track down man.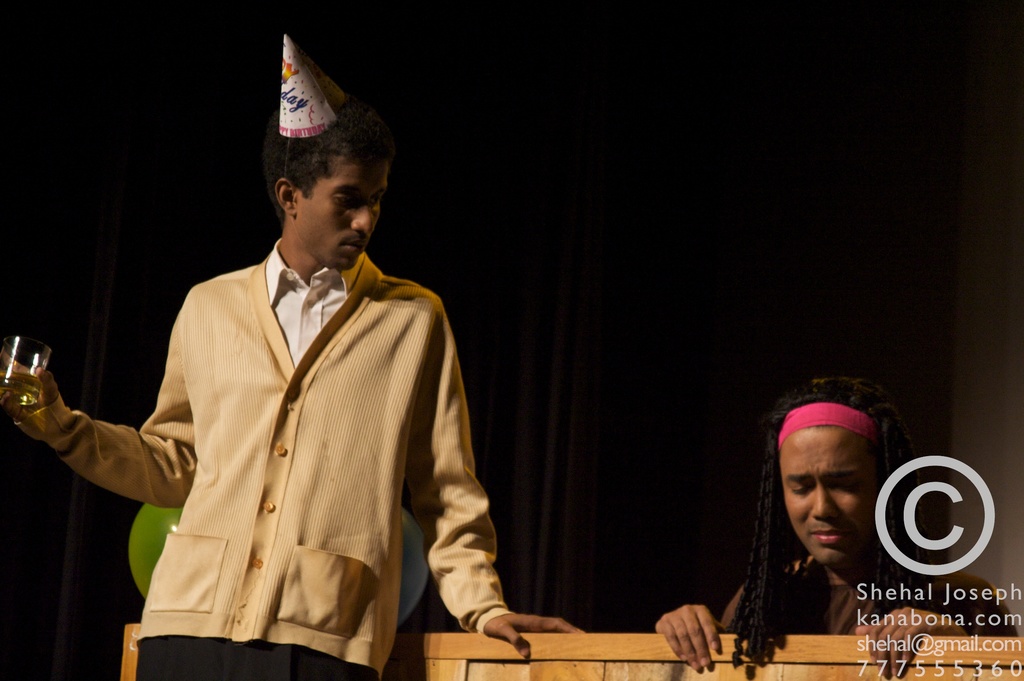
Tracked to [x1=652, y1=373, x2=1020, y2=680].
